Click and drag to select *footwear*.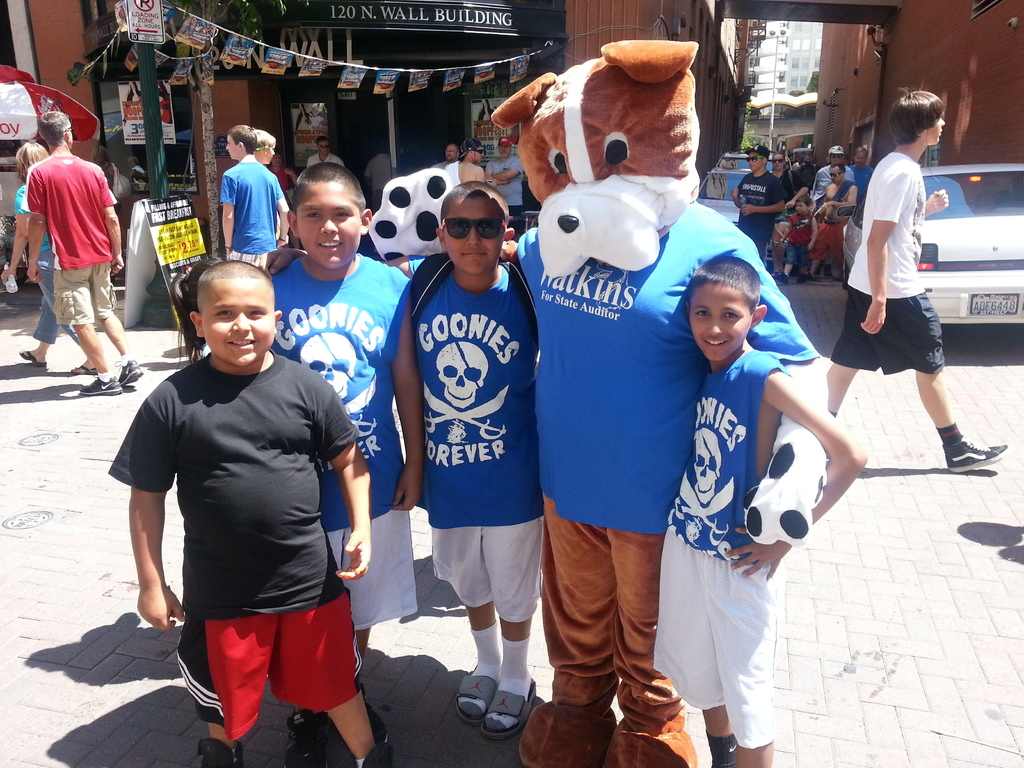
Selection: region(115, 362, 144, 393).
